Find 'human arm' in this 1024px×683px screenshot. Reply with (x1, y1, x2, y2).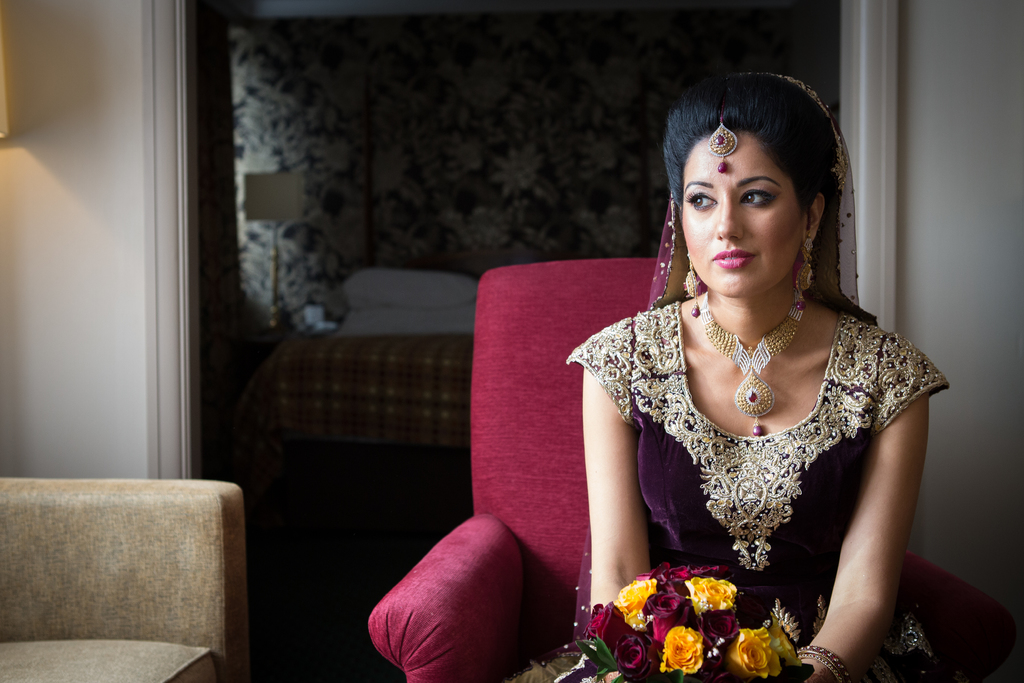
(811, 365, 928, 681).
